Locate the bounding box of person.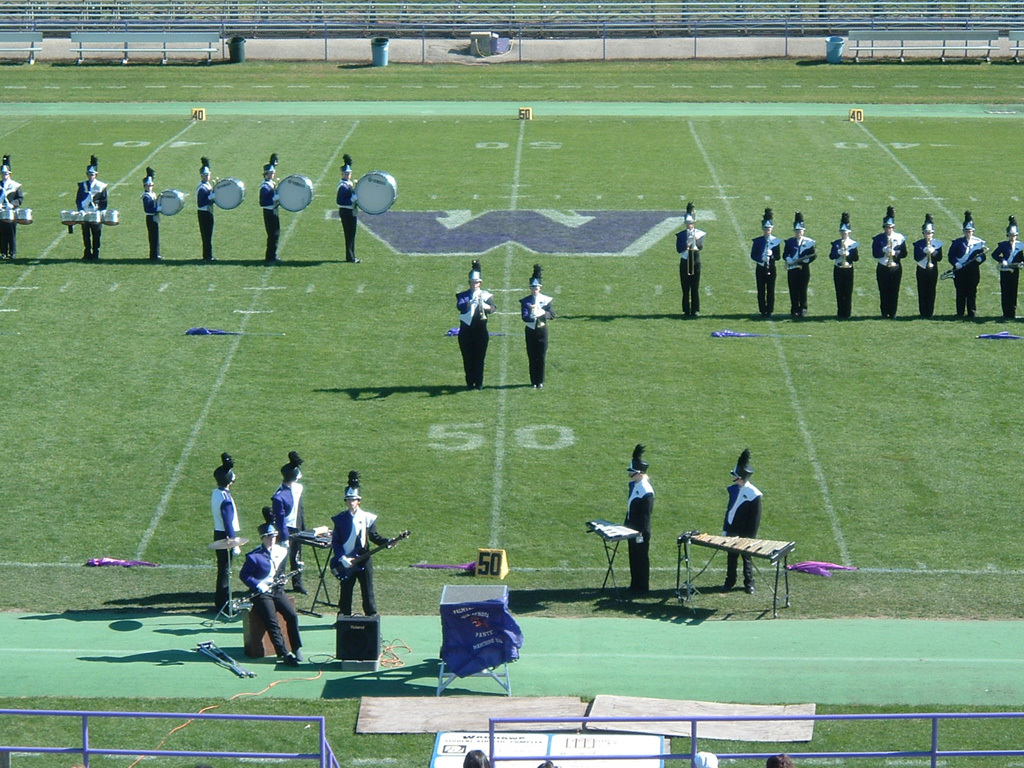
Bounding box: [990,217,1023,325].
